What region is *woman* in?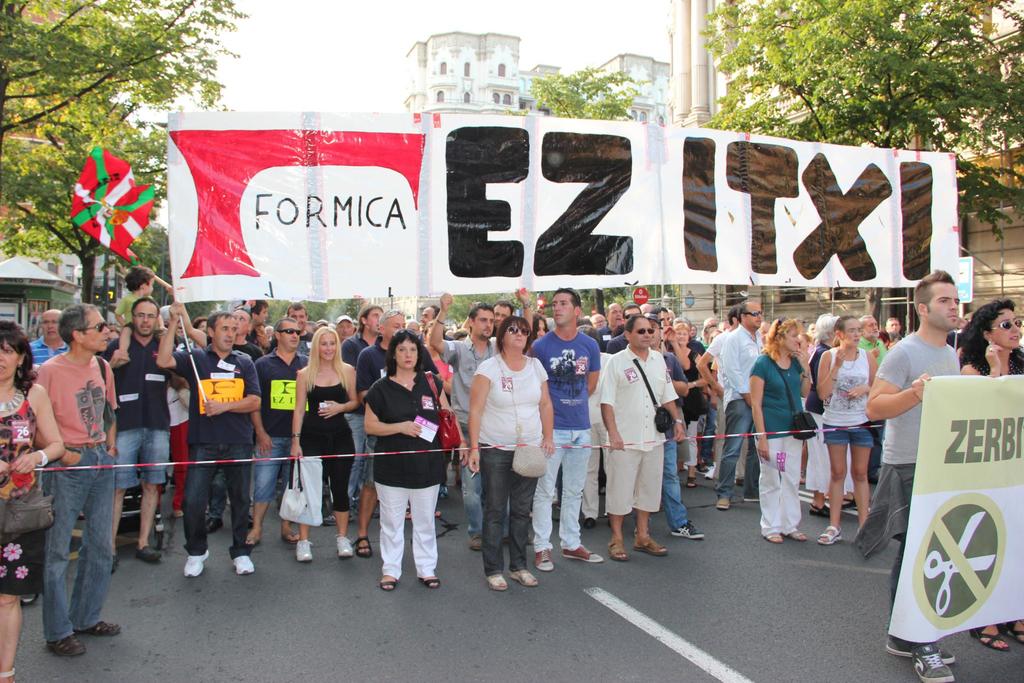
crop(746, 315, 826, 544).
